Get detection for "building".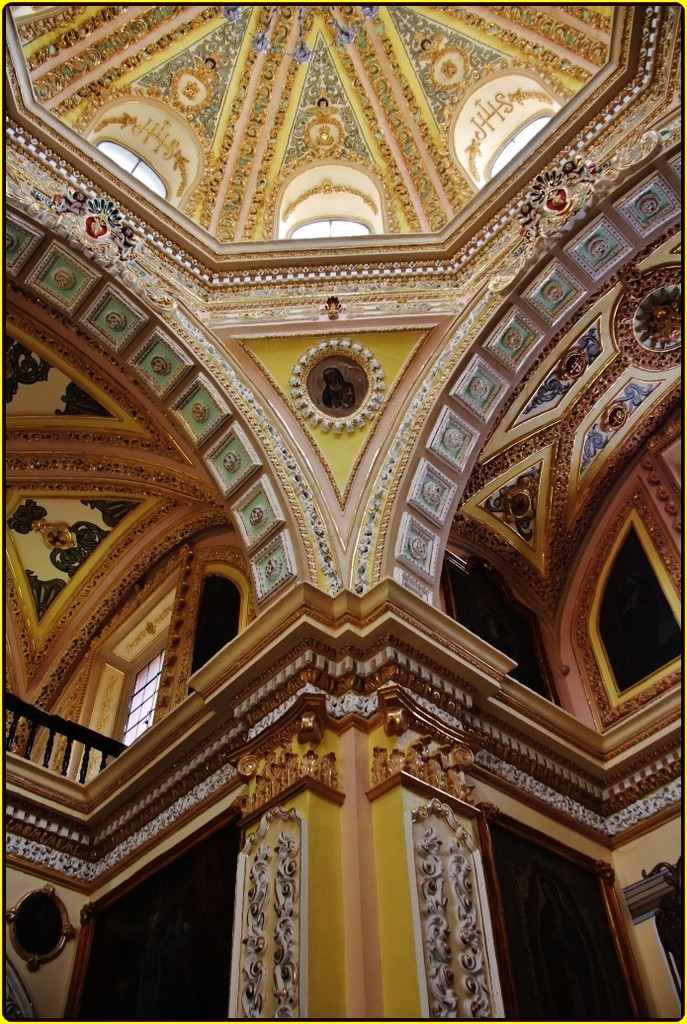
Detection: 2,5,686,1023.
